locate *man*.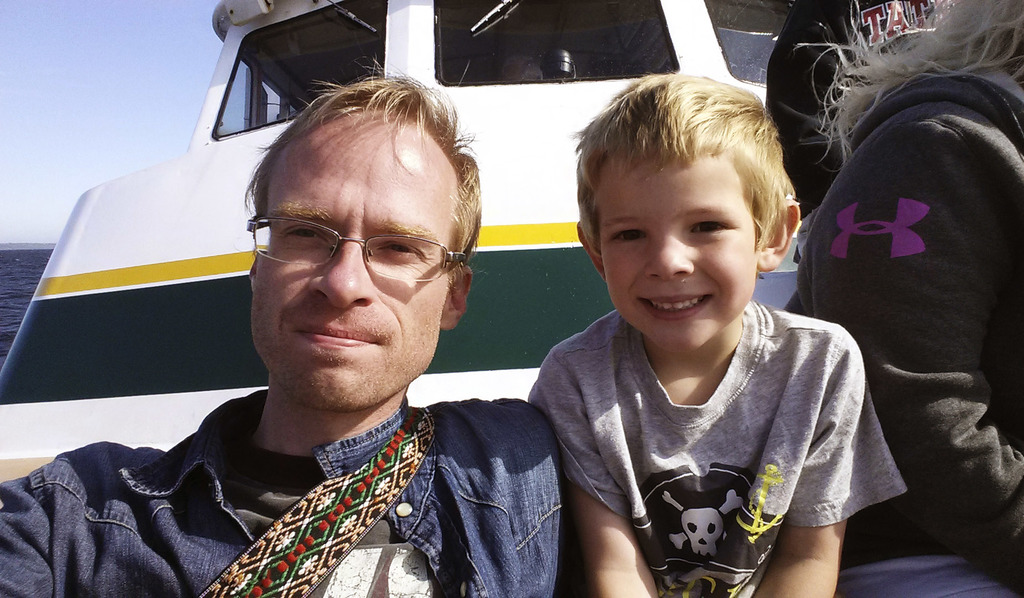
Bounding box: <bbox>36, 59, 598, 596</bbox>.
